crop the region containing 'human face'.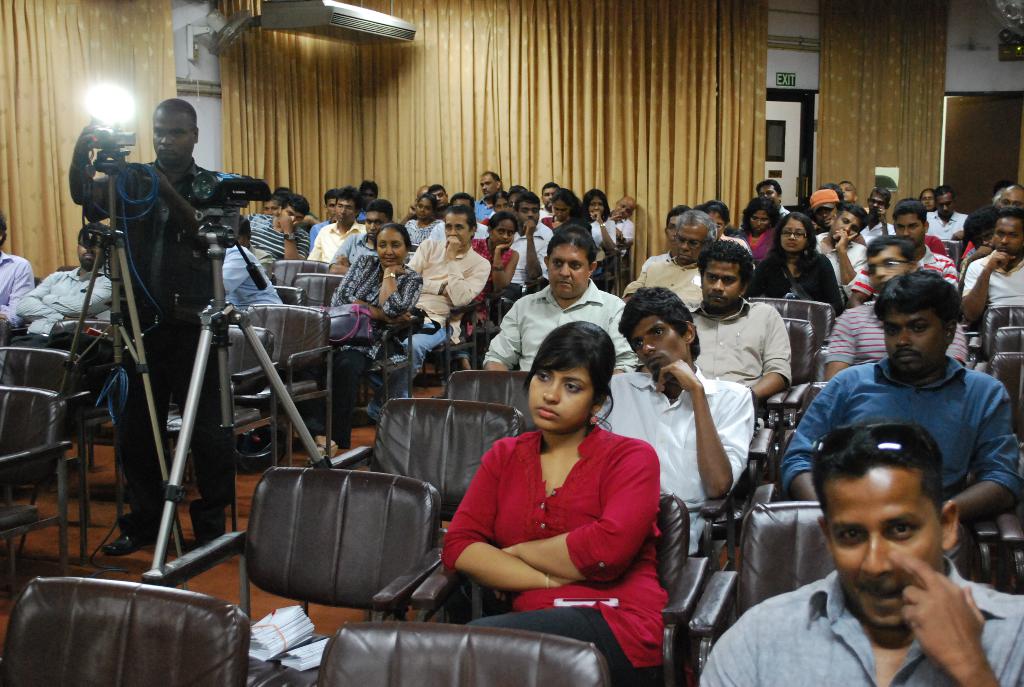
Crop region: [left=834, top=212, right=859, bottom=242].
